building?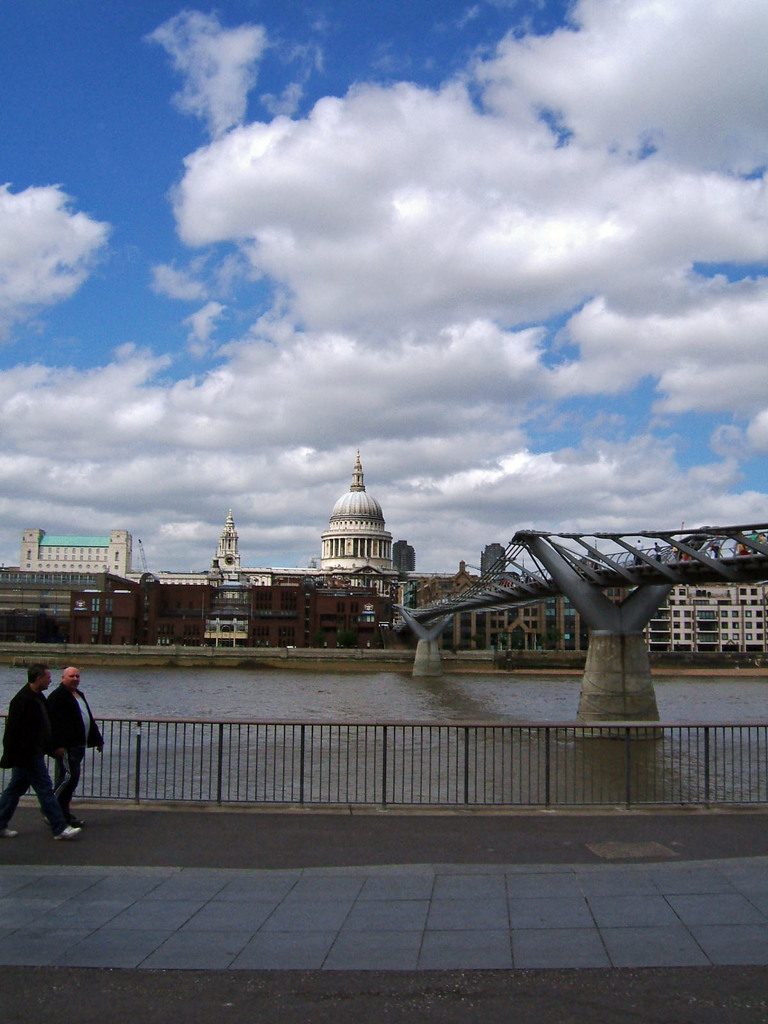
<bbox>0, 460, 767, 666</bbox>
